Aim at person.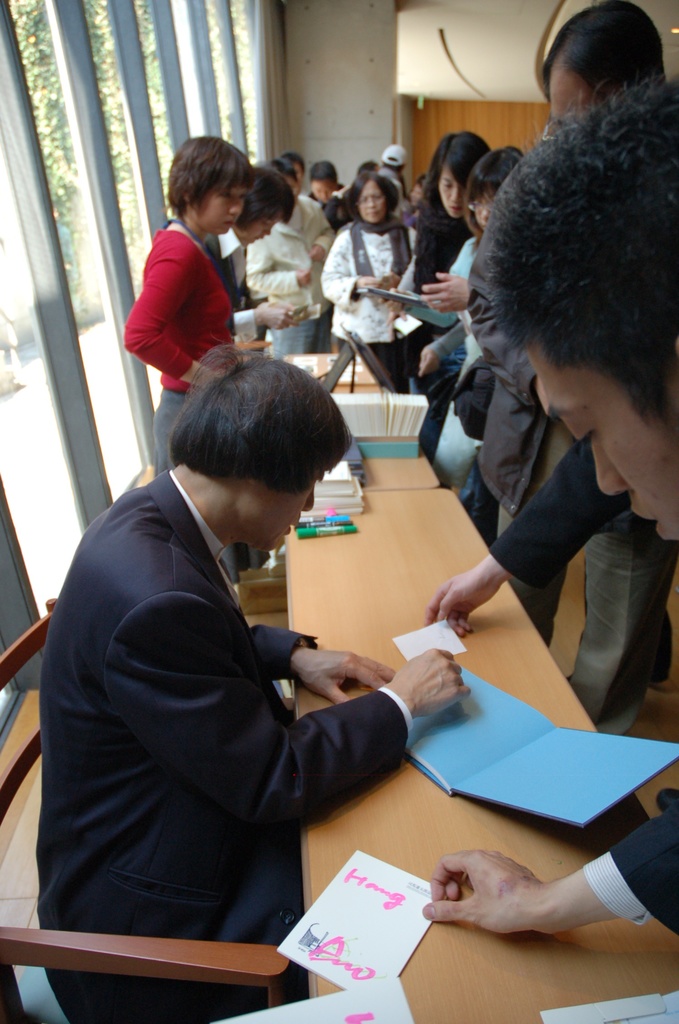
Aimed at 284, 143, 312, 192.
